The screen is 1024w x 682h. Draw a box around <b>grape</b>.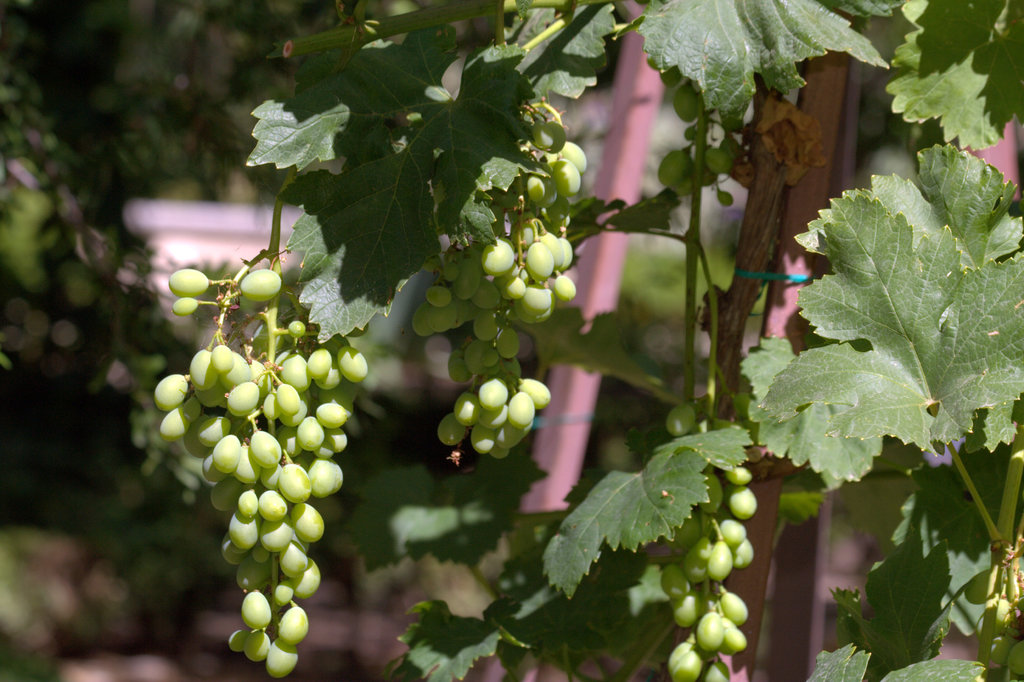
x1=705 y1=149 x2=728 y2=173.
